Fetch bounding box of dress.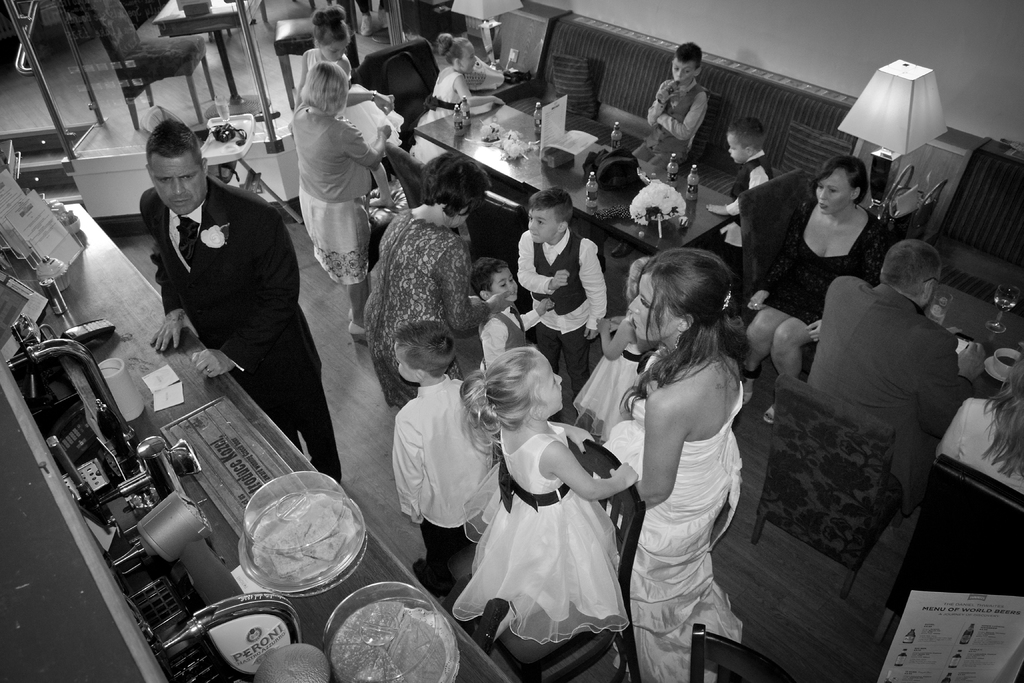
Bbox: Rect(410, 68, 461, 173).
